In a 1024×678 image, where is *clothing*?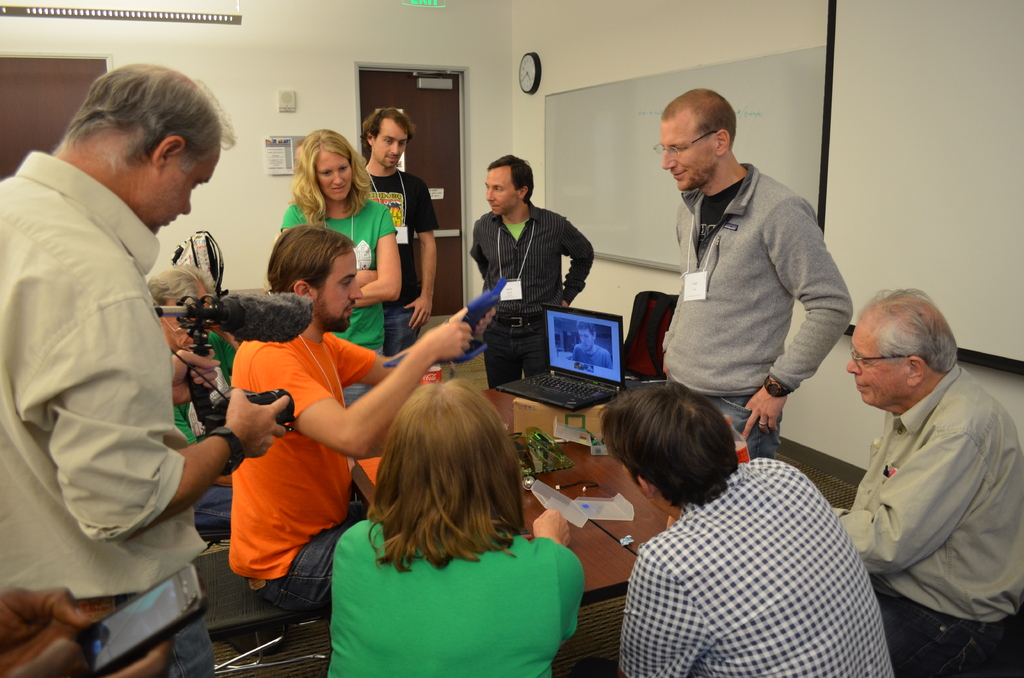
Rect(173, 331, 244, 446).
